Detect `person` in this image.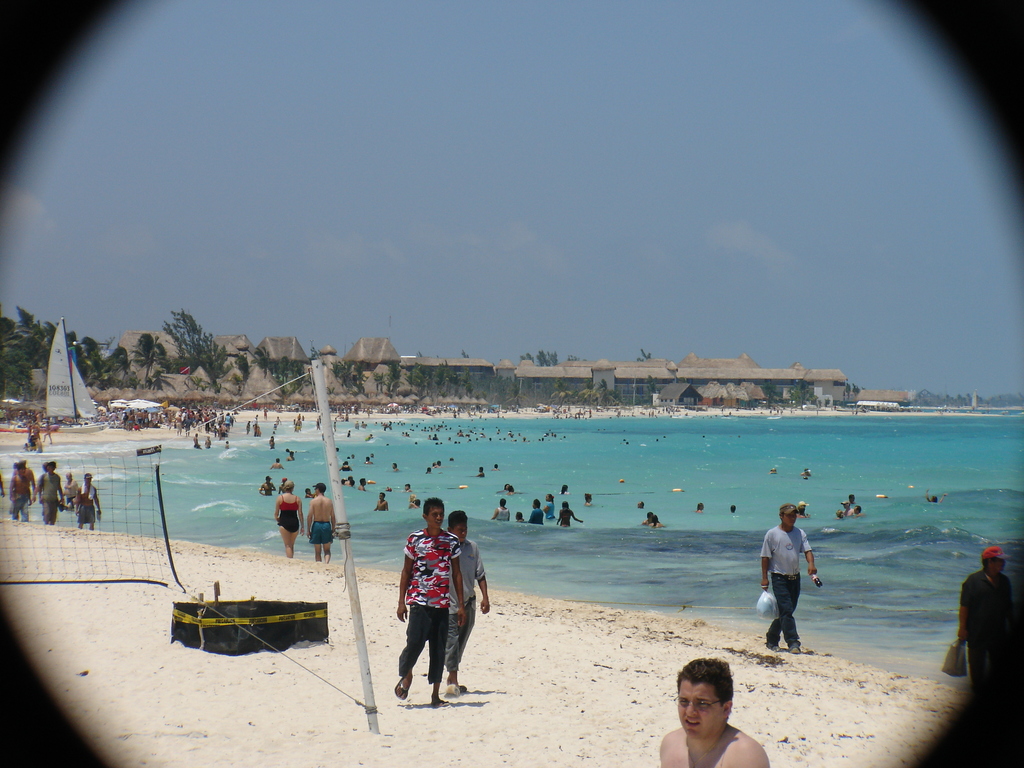
Detection: <bbox>269, 436, 273, 449</bbox>.
